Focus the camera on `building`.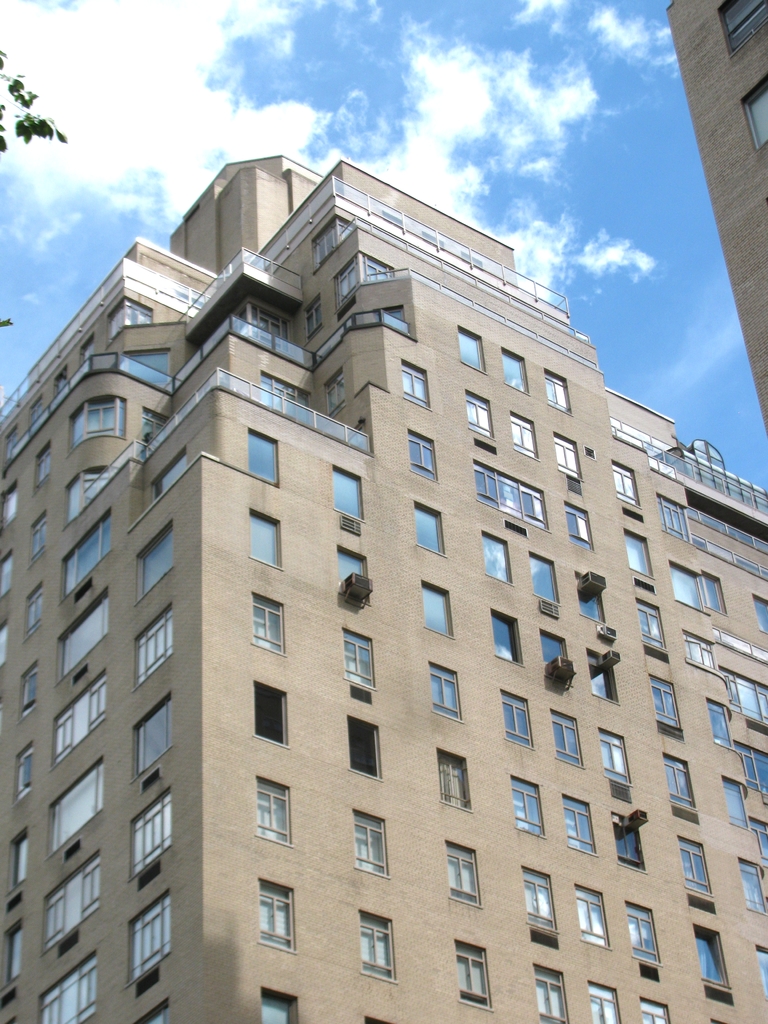
Focus region: [x1=665, y1=0, x2=767, y2=424].
